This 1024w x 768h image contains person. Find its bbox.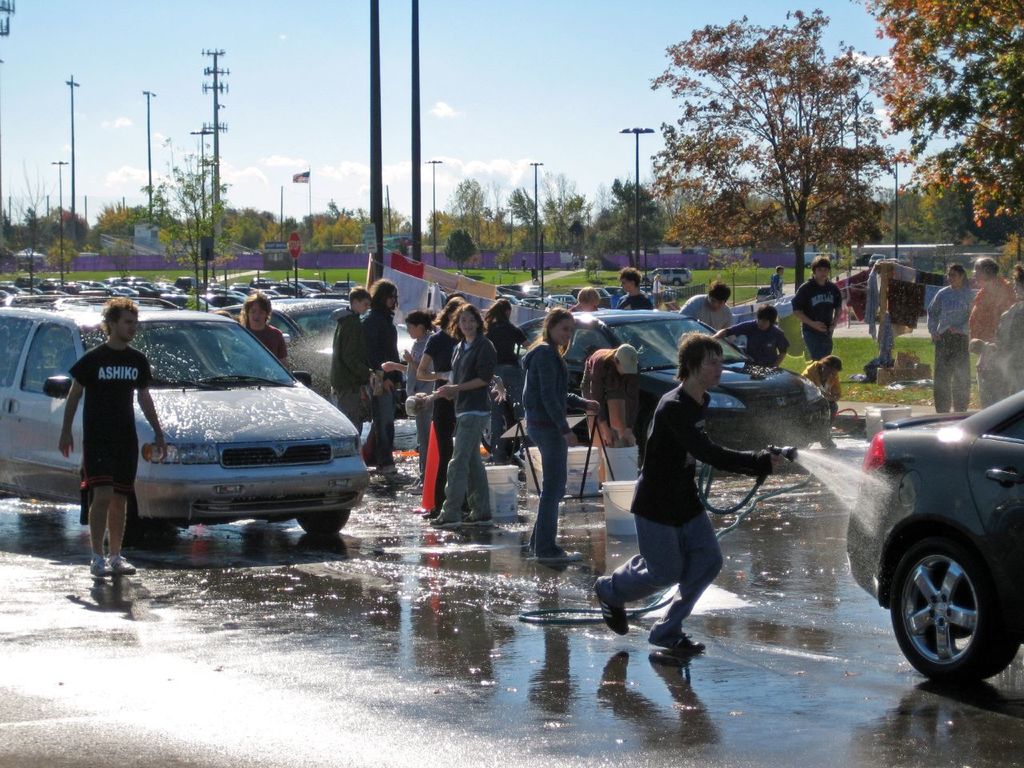
<bbox>791, 250, 846, 362</bbox>.
